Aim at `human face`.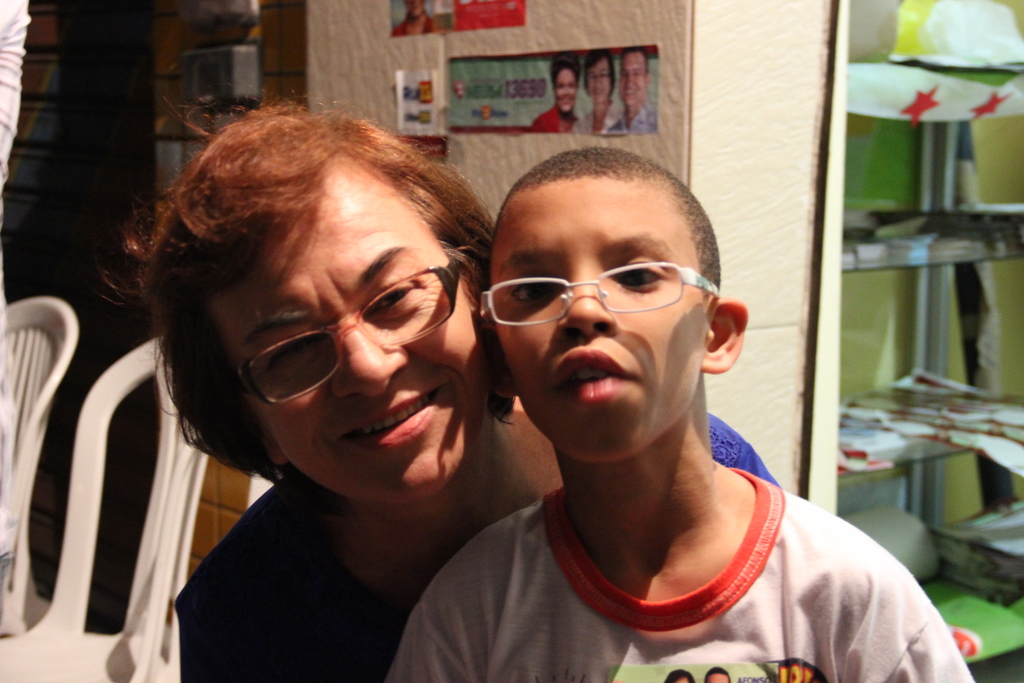
Aimed at x1=584 y1=60 x2=613 y2=104.
